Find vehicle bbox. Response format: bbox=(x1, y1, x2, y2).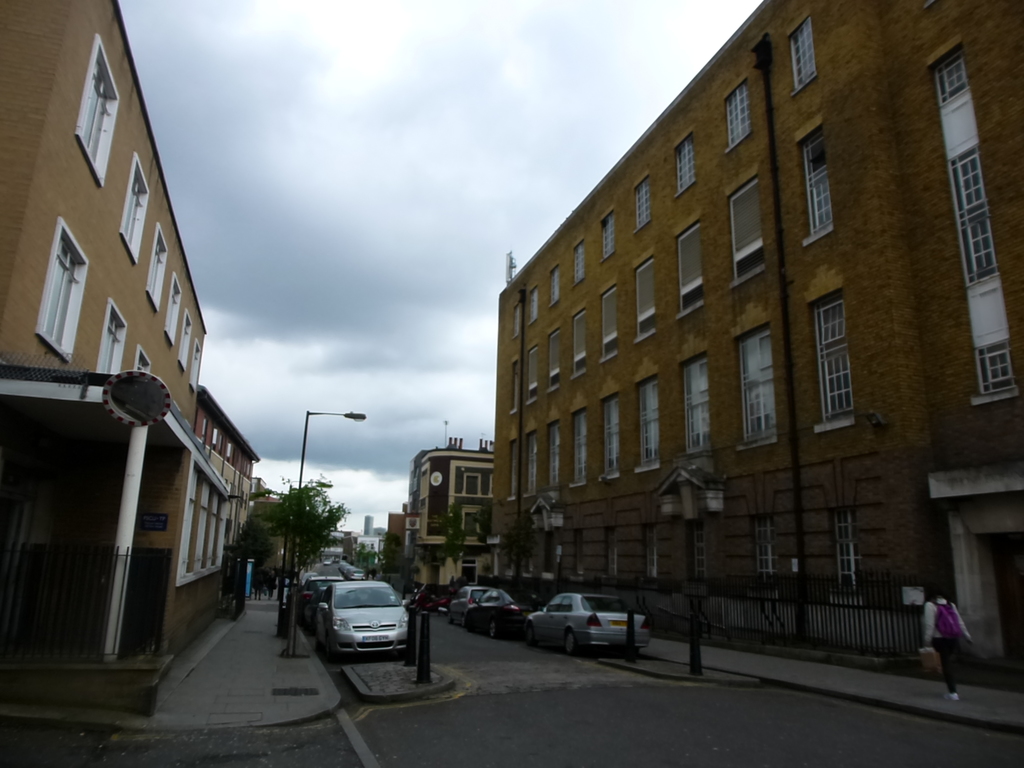
bbox=(394, 580, 450, 610).
